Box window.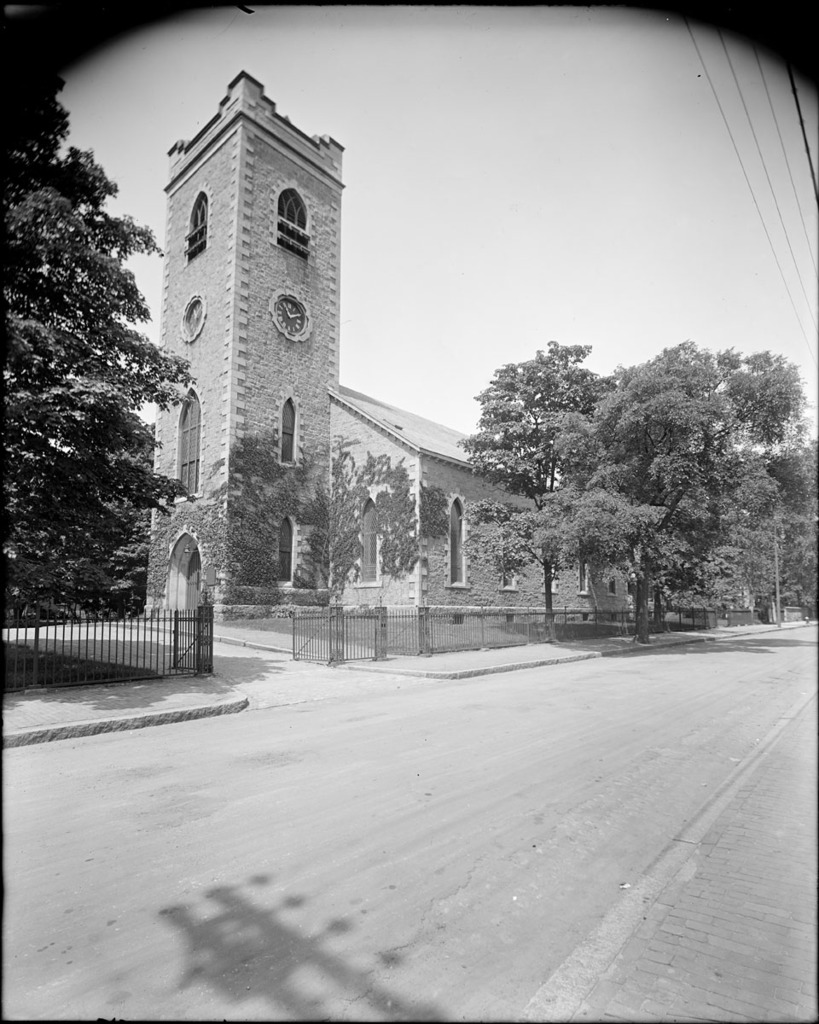
left=491, top=507, right=526, bottom=595.
